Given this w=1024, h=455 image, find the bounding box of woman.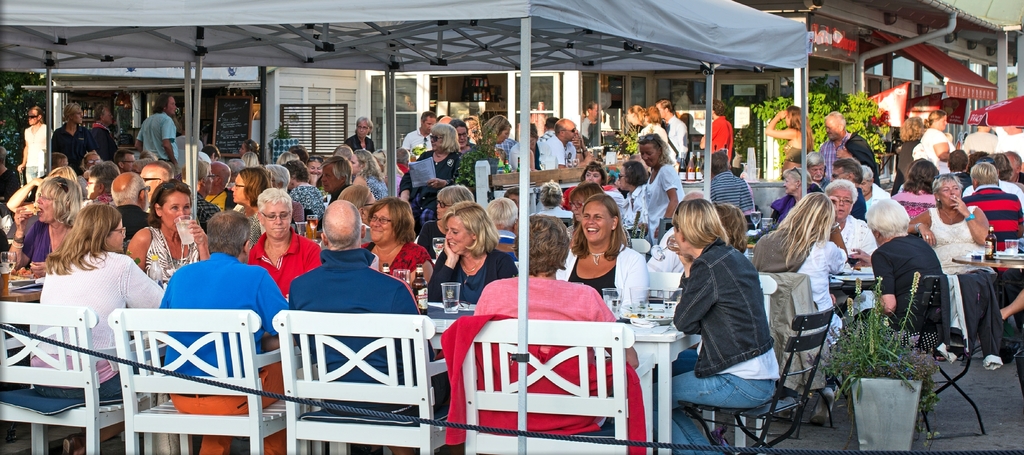
(647, 200, 778, 454).
